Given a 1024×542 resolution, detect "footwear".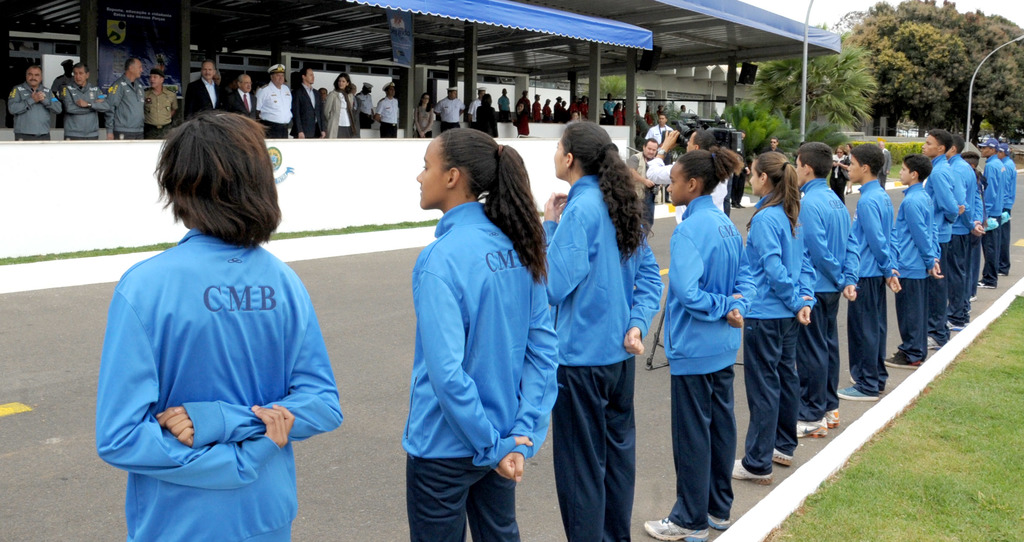
824:410:840:428.
